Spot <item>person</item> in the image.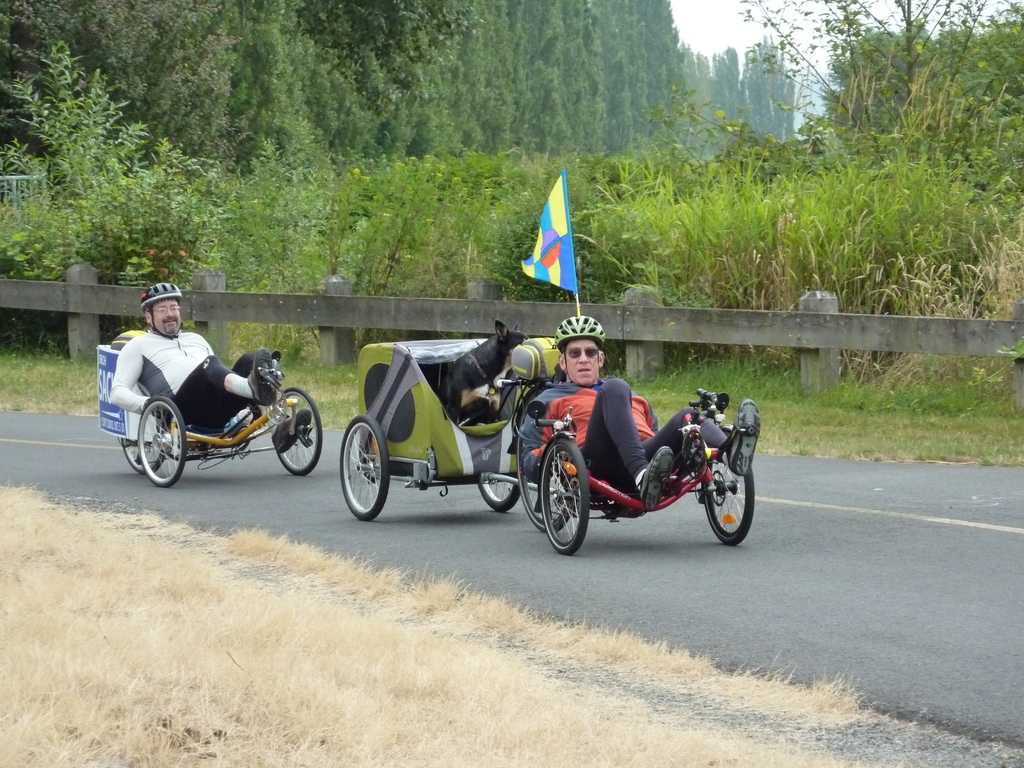
<item>person</item> found at box(108, 281, 280, 435).
